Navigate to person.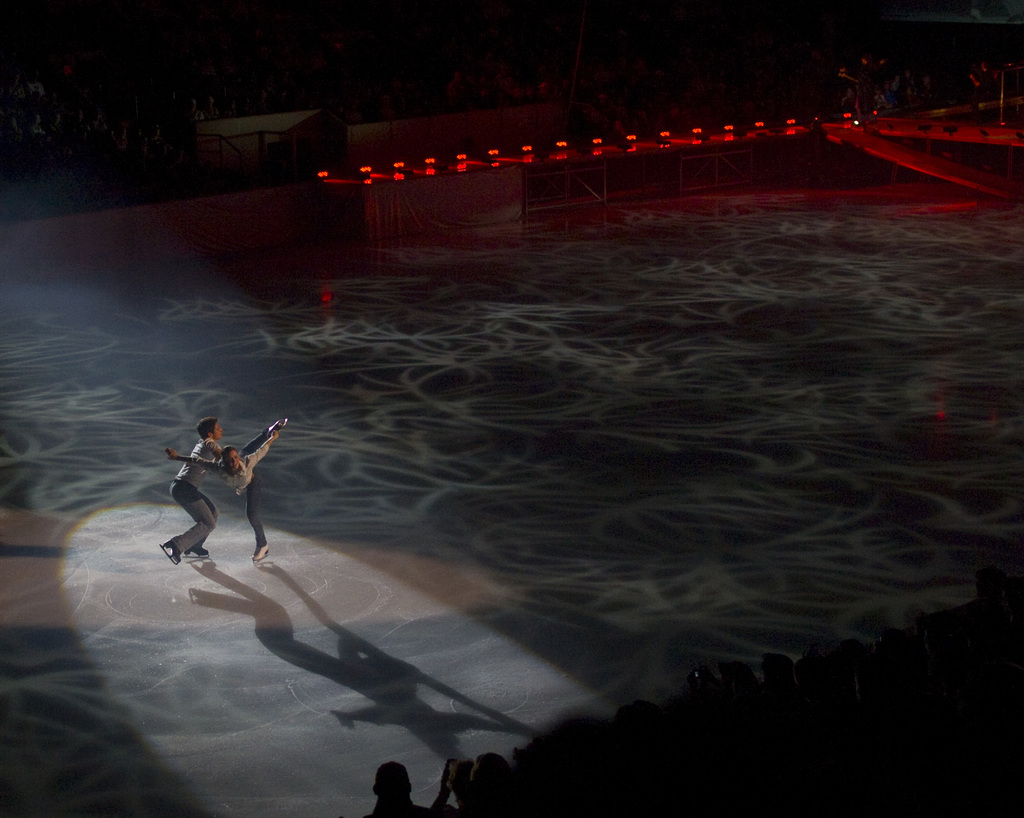
Navigation target: l=164, t=423, r=289, b=558.
